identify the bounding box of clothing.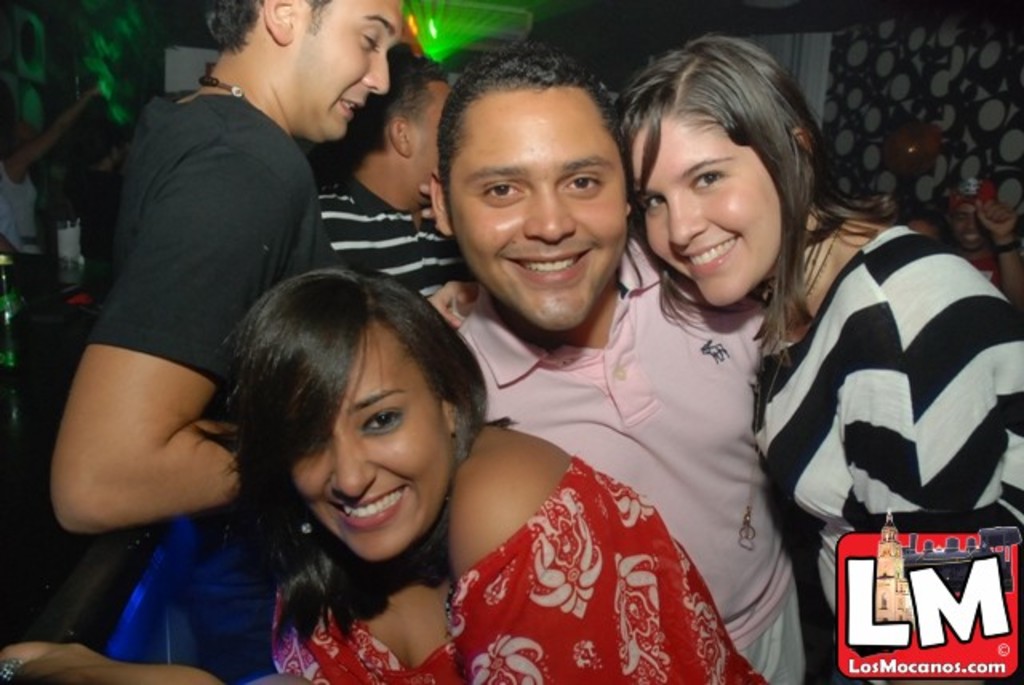
left=301, top=166, right=470, bottom=301.
